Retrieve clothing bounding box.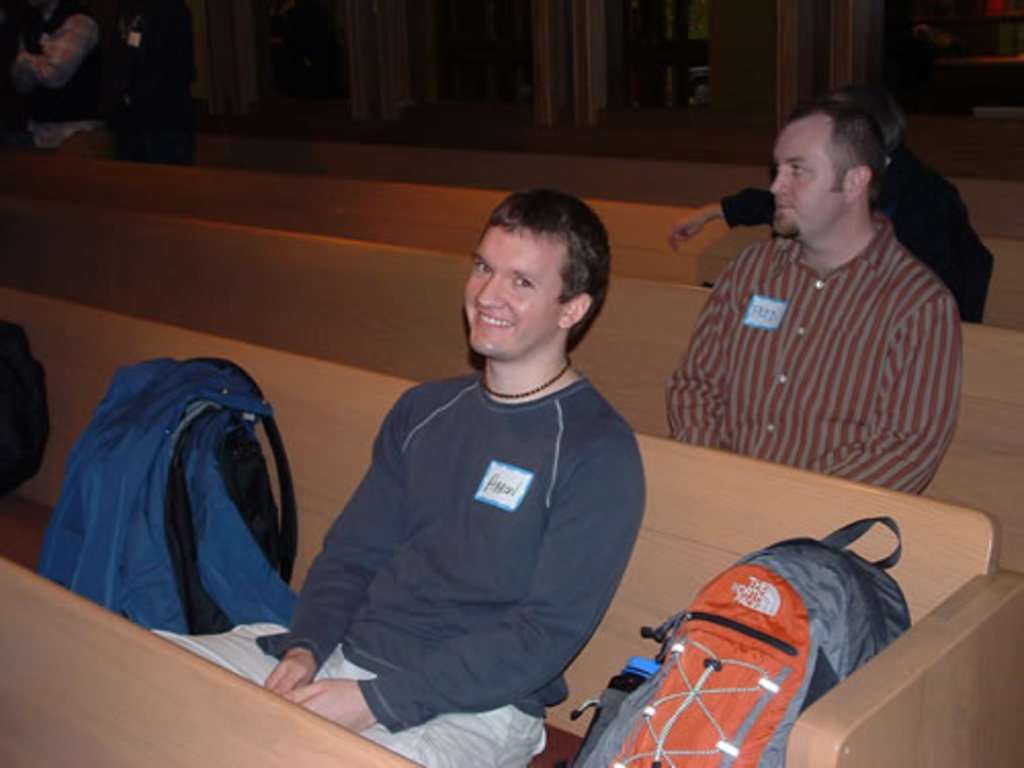
Bounding box: x1=104, y1=0, x2=199, y2=160.
